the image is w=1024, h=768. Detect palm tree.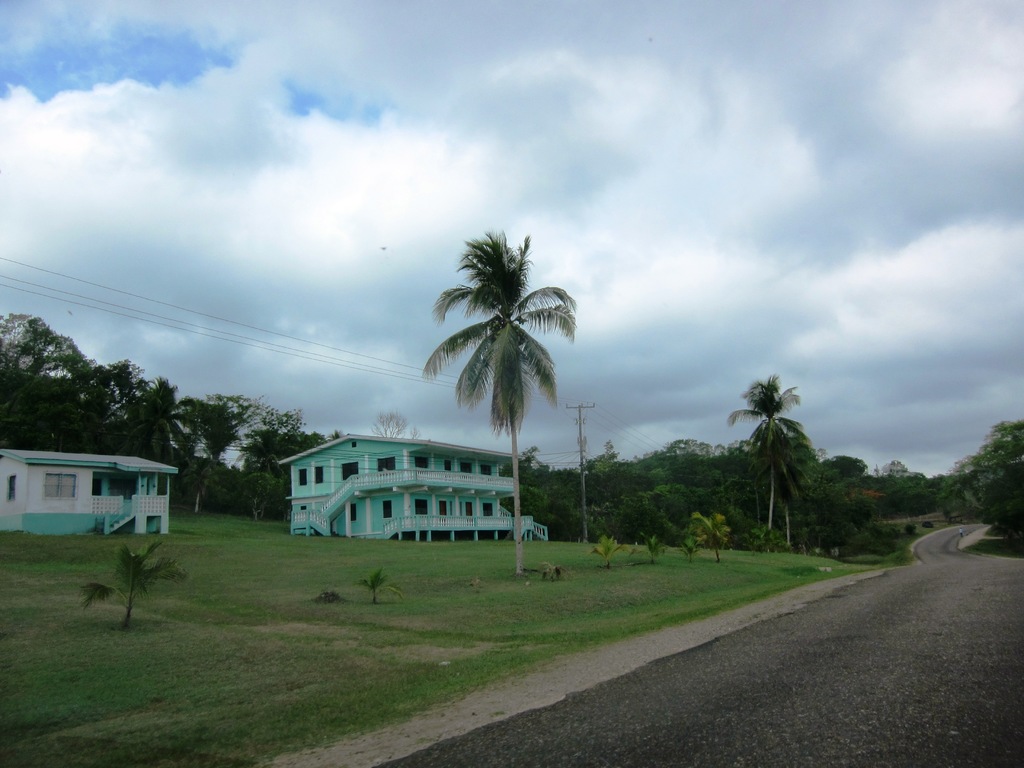
Detection: left=744, top=372, right=794, bottom=552.
